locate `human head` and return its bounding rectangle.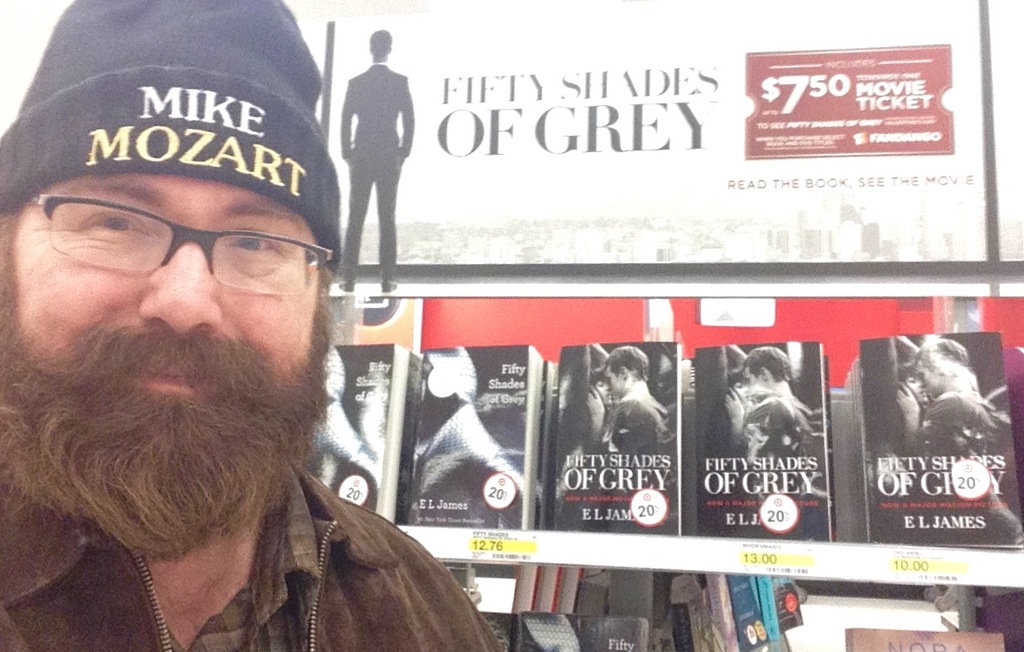
region(738, 348, 796, 400).
